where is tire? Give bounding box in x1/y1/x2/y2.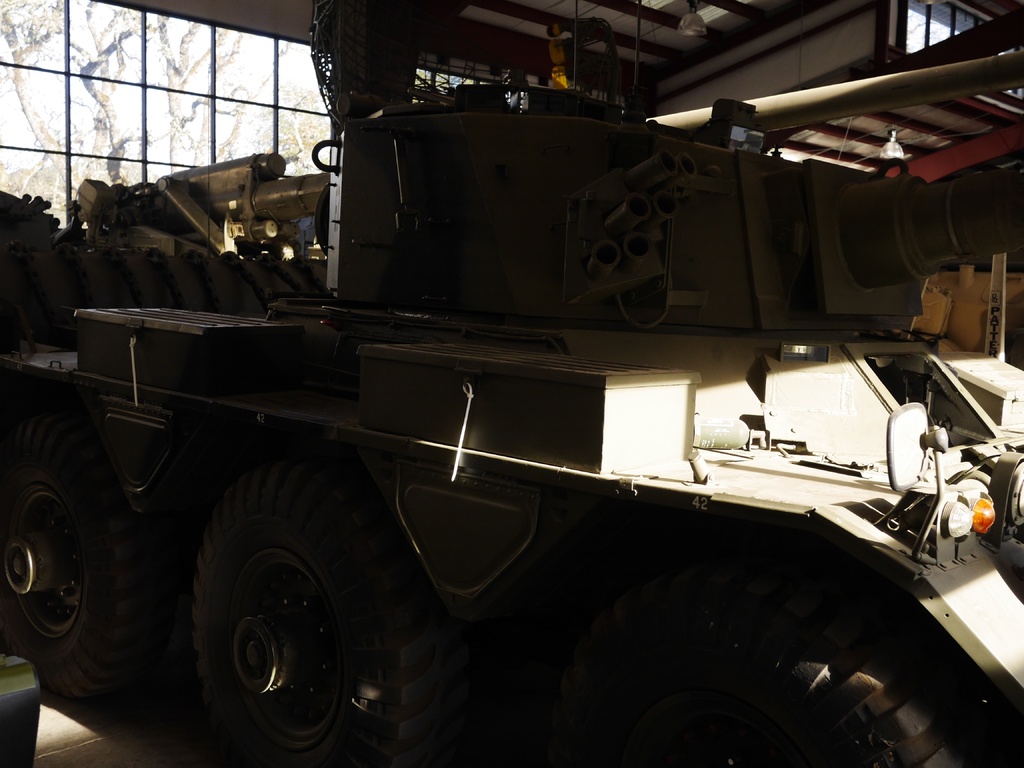
187/457/461/767.
